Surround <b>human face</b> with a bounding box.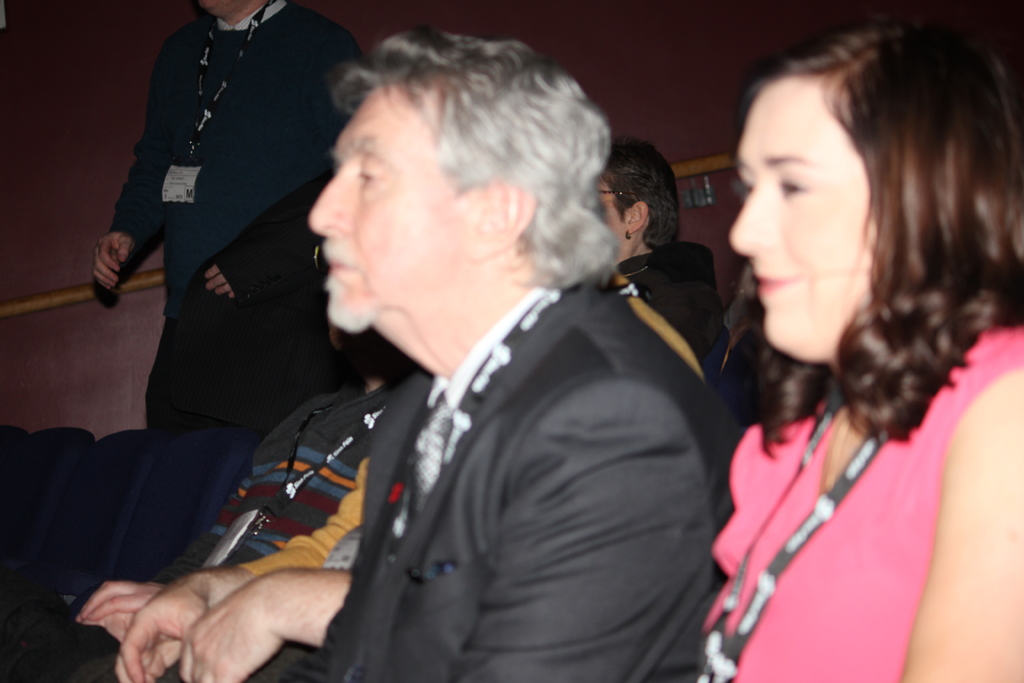
bbox=(305, 78, 476, 336).
